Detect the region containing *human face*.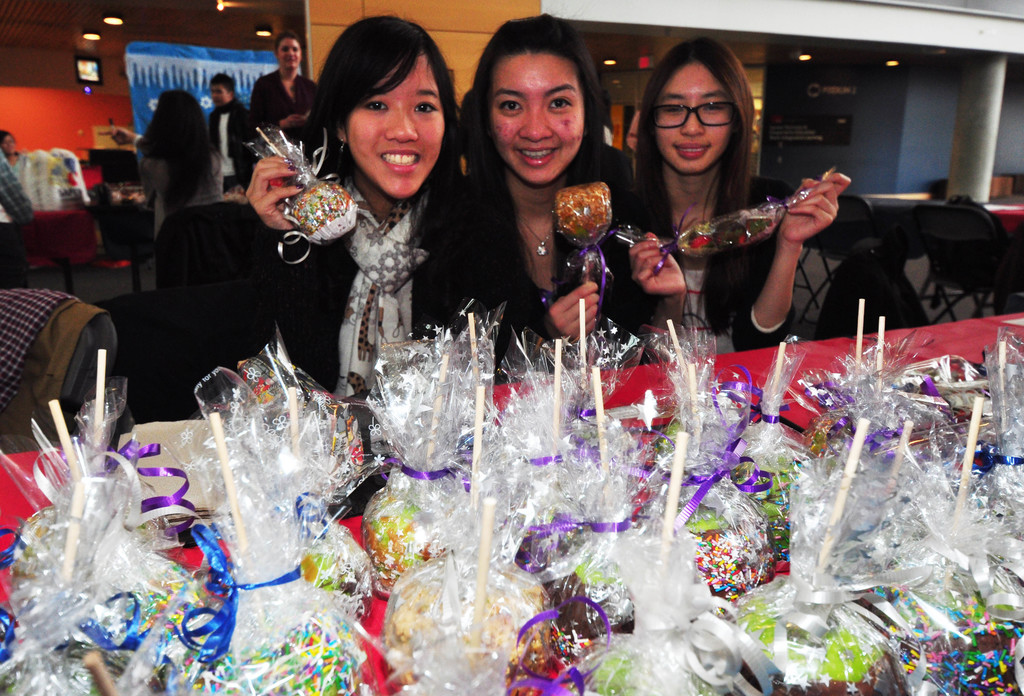
bbox=(657, 64, 735, 174).
